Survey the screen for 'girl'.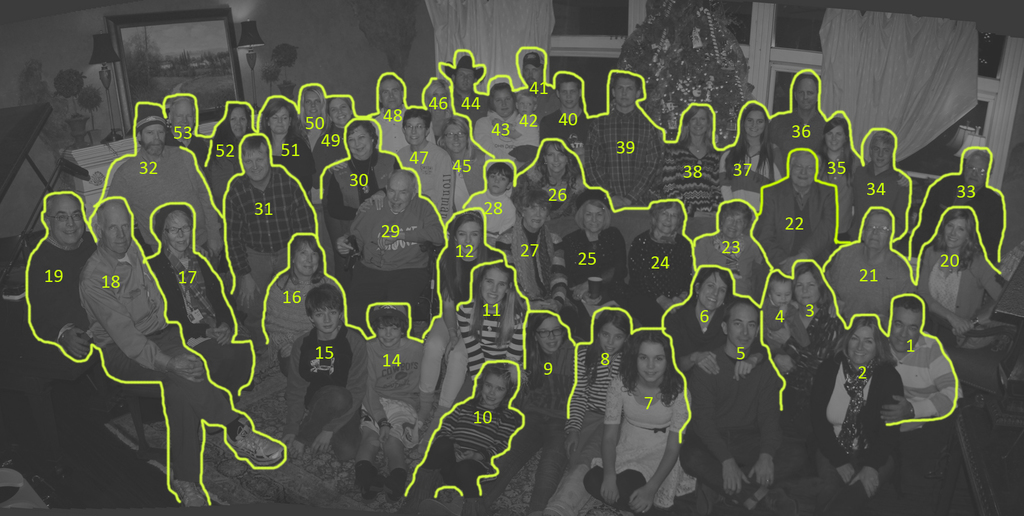
Survey found: (x1=318, y1=124, x2=397, y2=242).
